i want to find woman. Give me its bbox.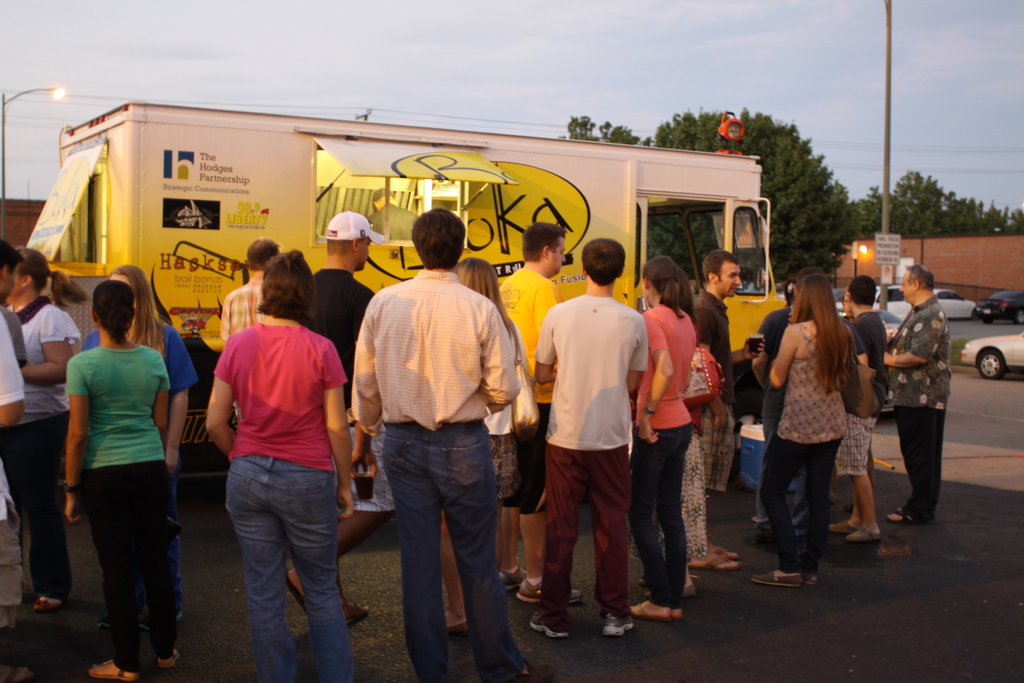
[left=0, top=247, right=83, bottom=617].
